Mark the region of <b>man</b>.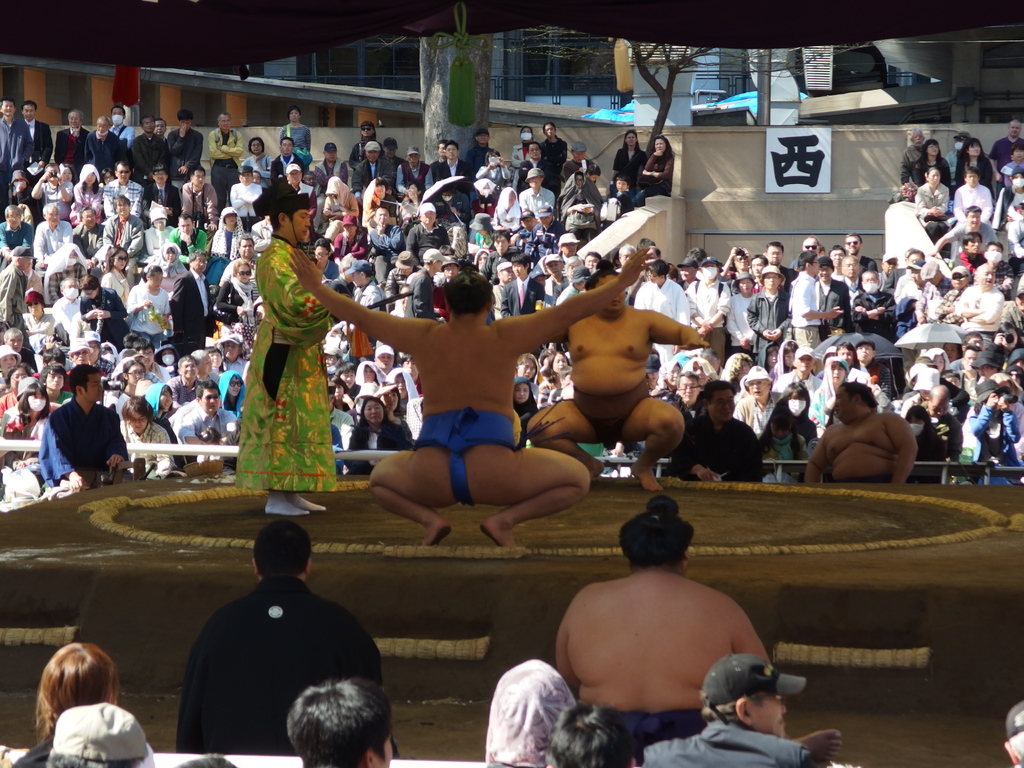
Region: (763,239,796,287).
